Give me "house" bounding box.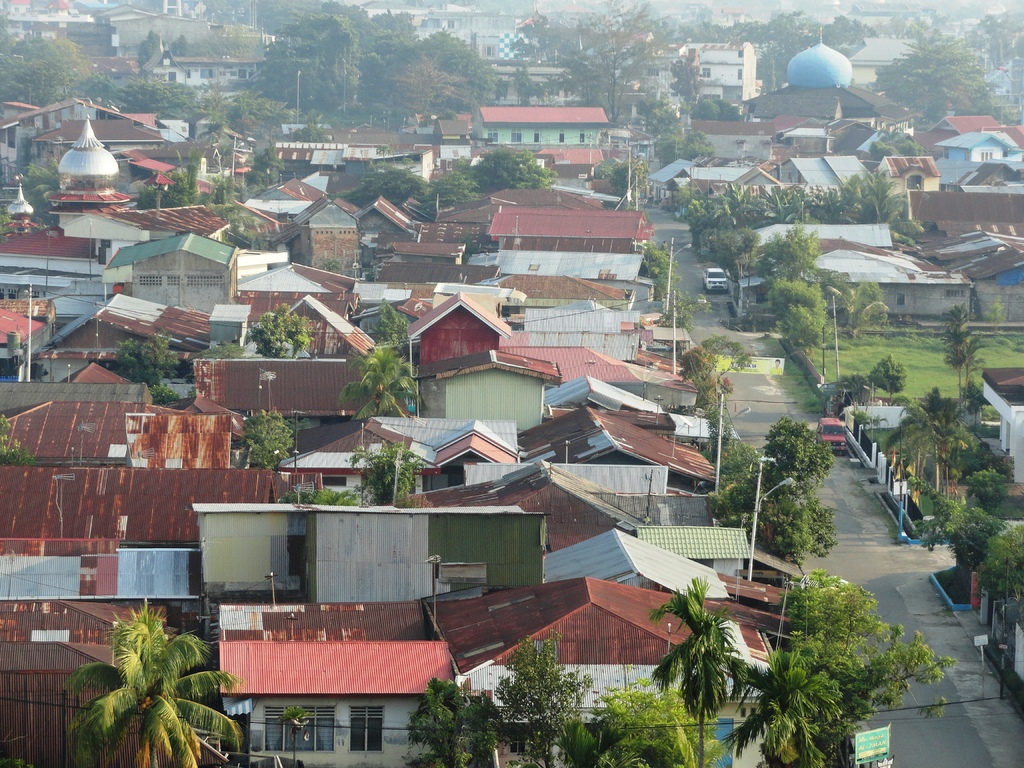
909/229/1023/327.
